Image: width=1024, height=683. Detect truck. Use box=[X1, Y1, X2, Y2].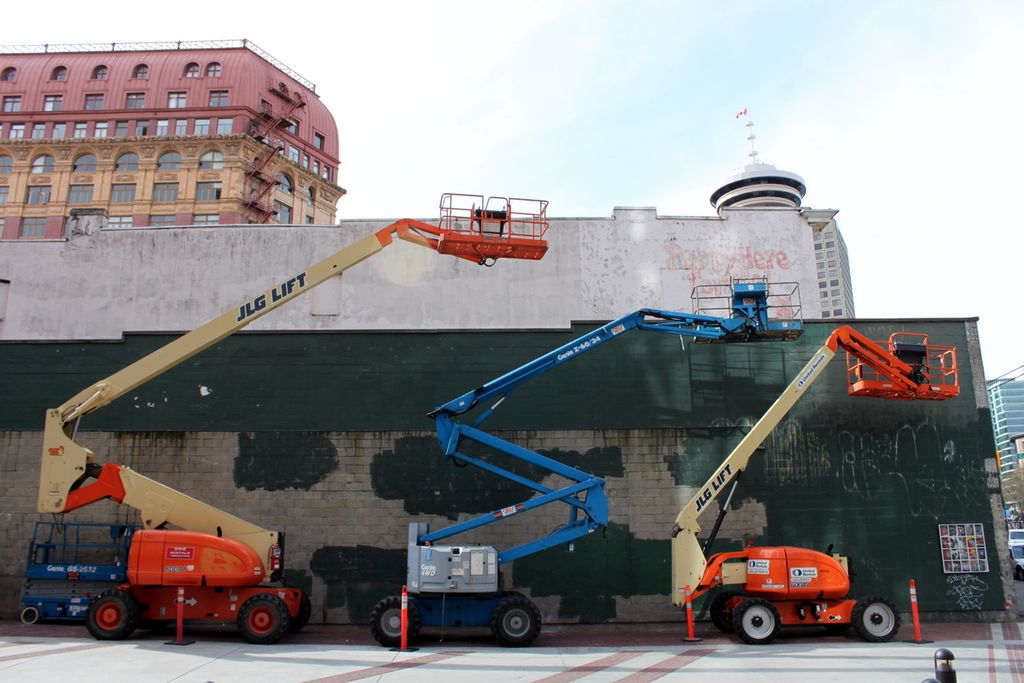
box=[666, 324, 957, 648].
